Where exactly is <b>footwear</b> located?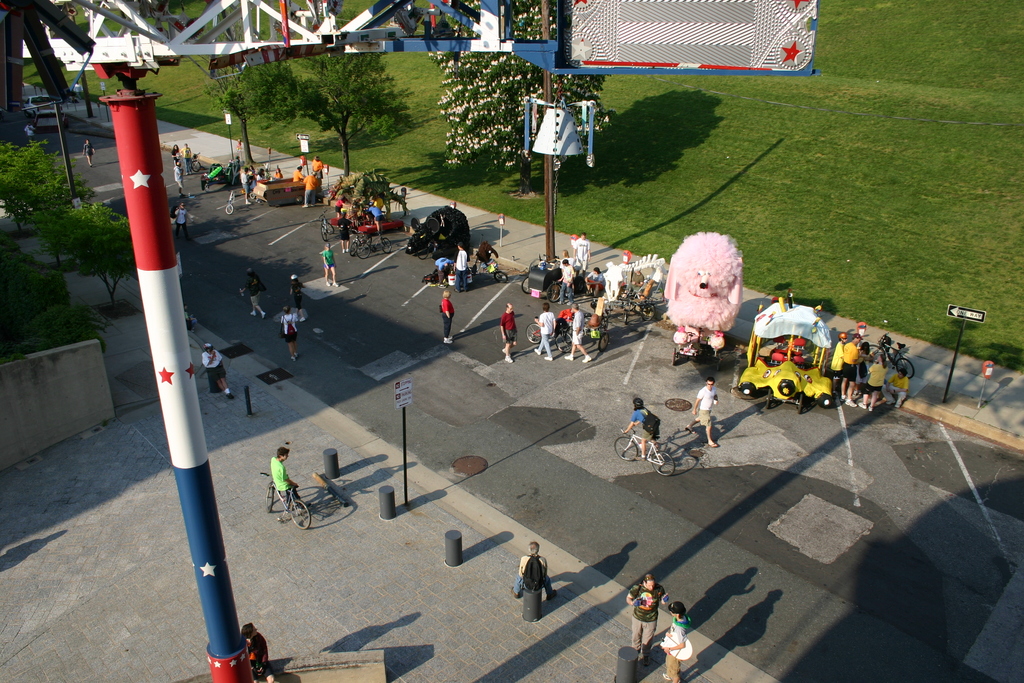
Its bounding box is 641, 655, 652, 666.
